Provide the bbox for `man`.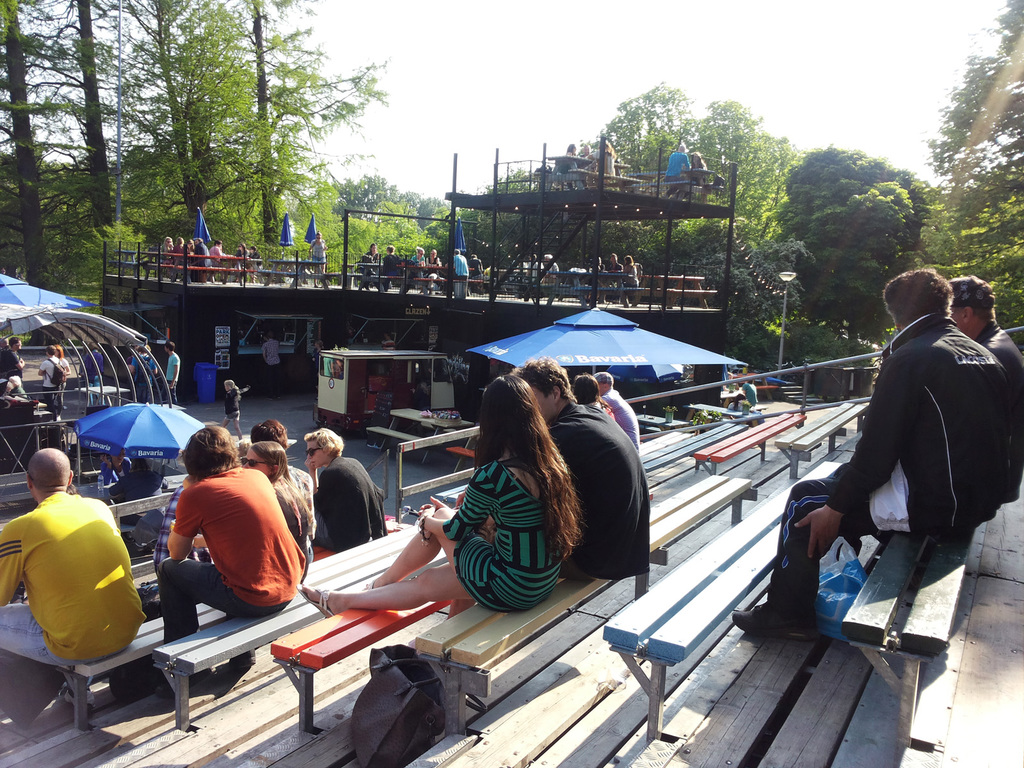
589 367 641 450.
